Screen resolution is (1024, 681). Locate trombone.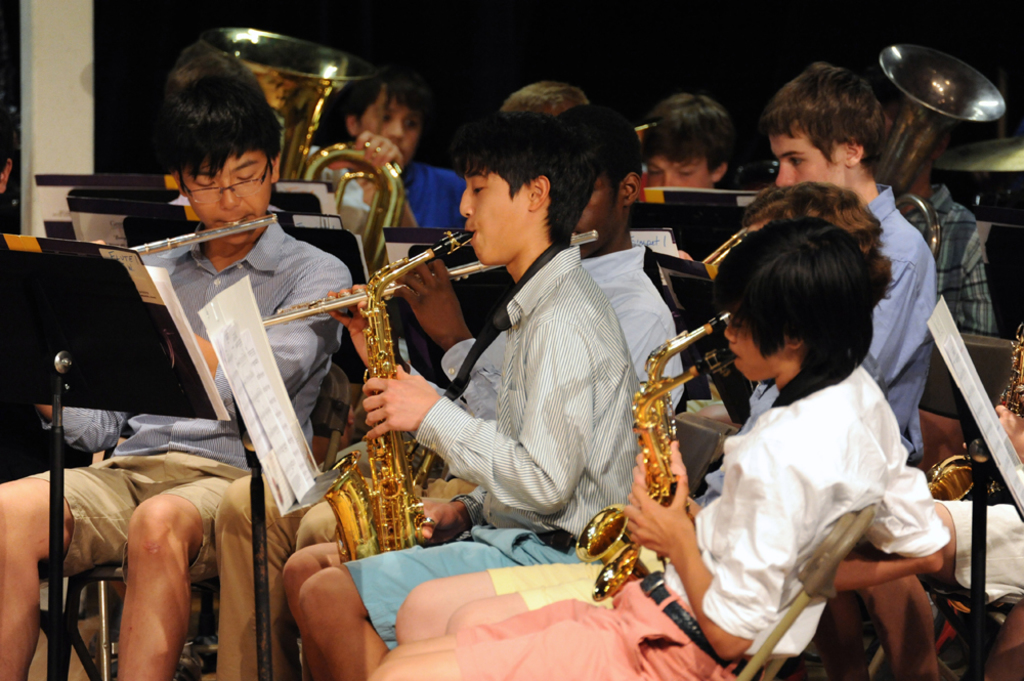
box=[572, 307, 744, 580].
